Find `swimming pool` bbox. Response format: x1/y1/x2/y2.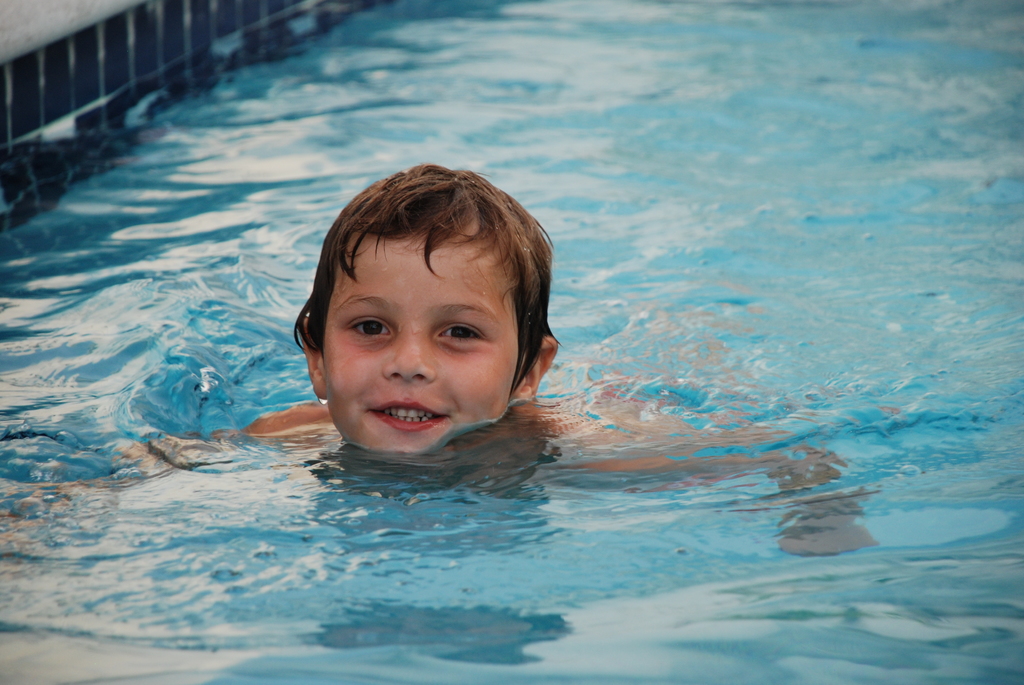
0/15/952/684.
